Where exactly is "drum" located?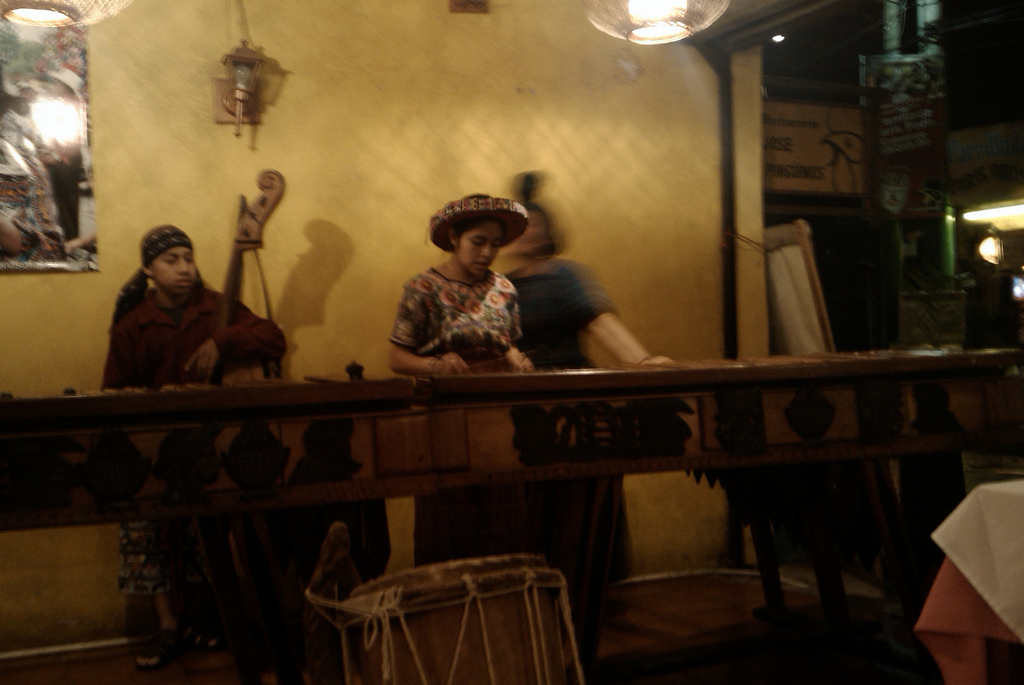
Its bounding box is [left=336, top=551, right=580, bottom=684].
